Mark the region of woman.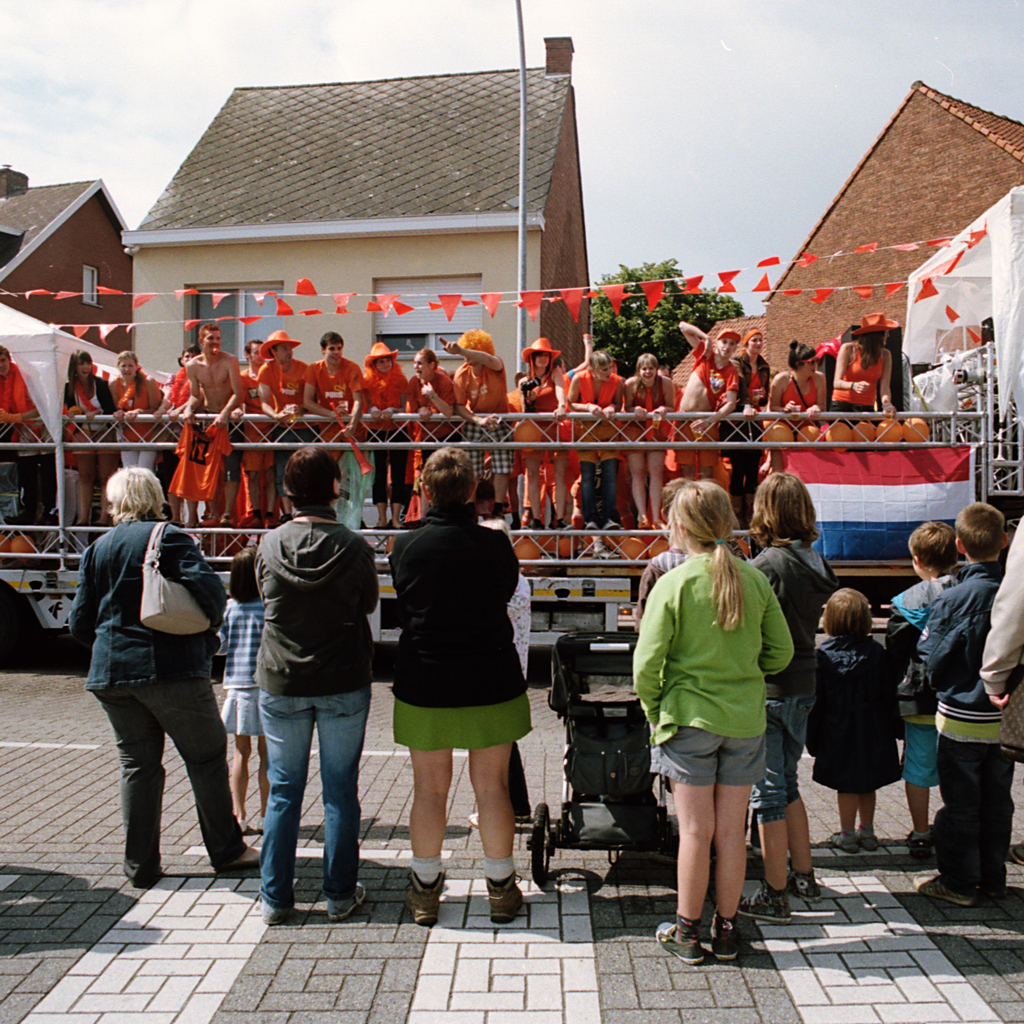
Region: 517, 337, 563, 533.
